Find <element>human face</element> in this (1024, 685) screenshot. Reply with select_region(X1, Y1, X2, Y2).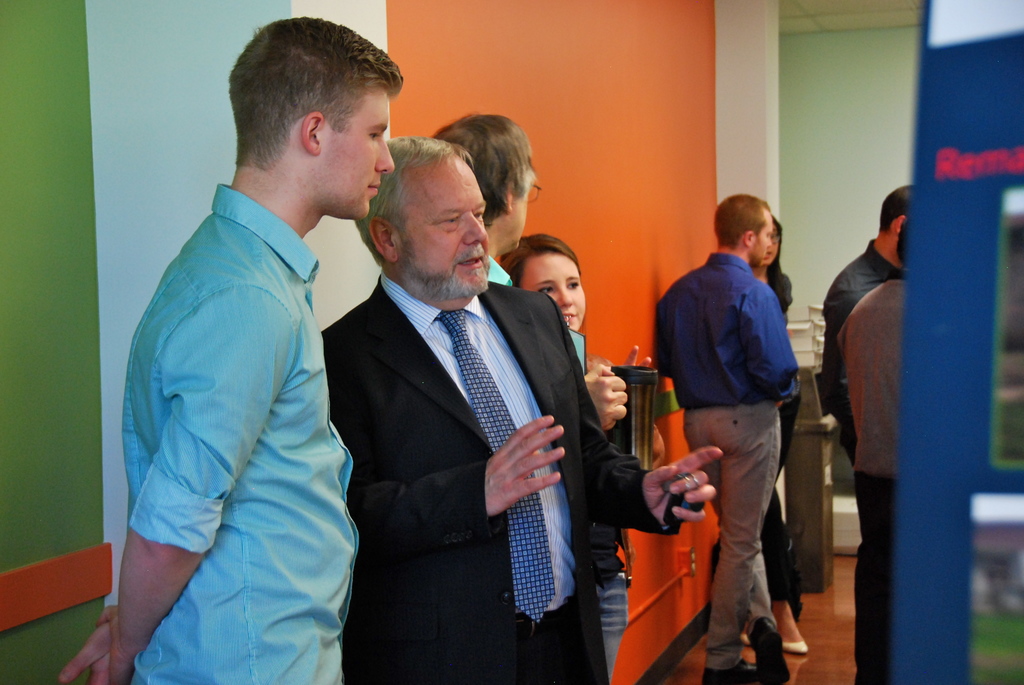
select_region(397, 154, 486, 296).
